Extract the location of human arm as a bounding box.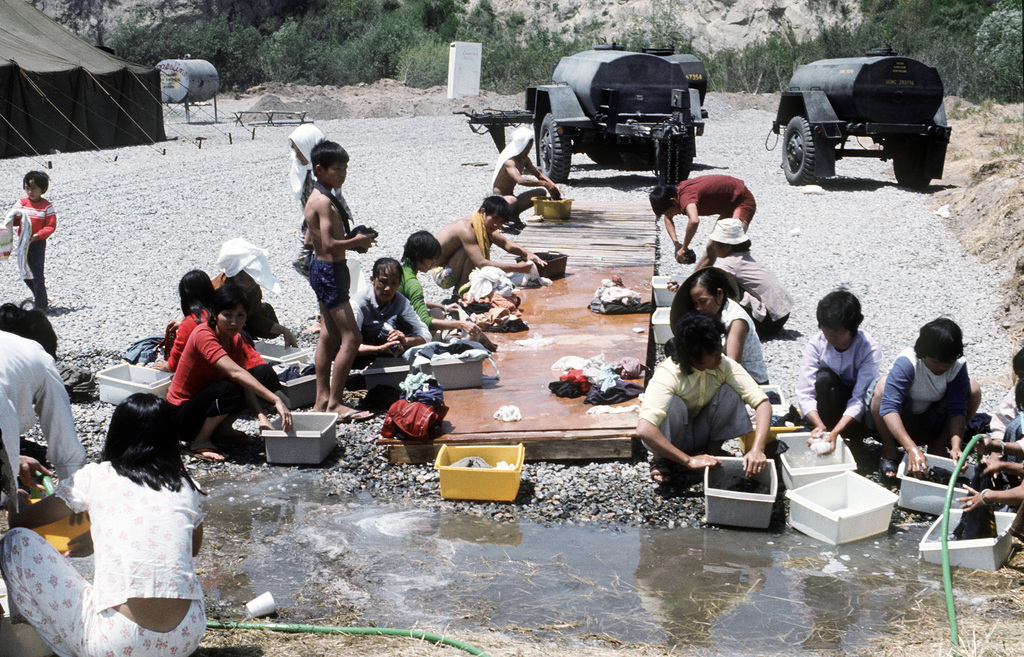
195:327:296:429.
